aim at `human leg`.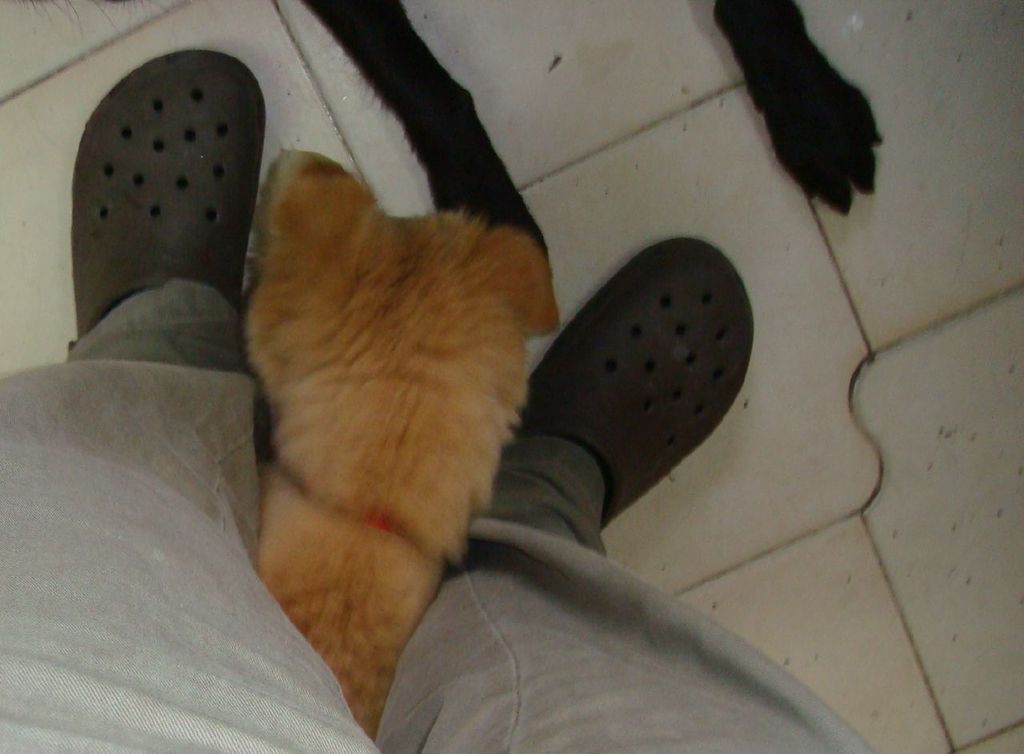
Aimed at BBox(1, 50, 382, 753).
